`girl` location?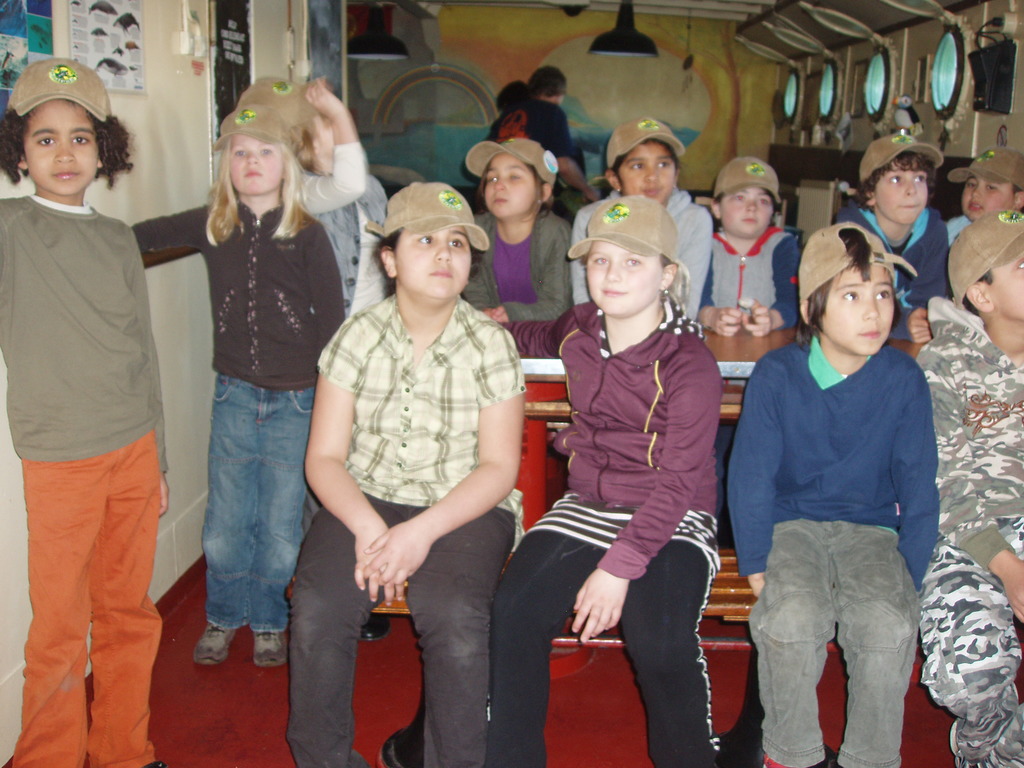
0, 60, 171, 767
